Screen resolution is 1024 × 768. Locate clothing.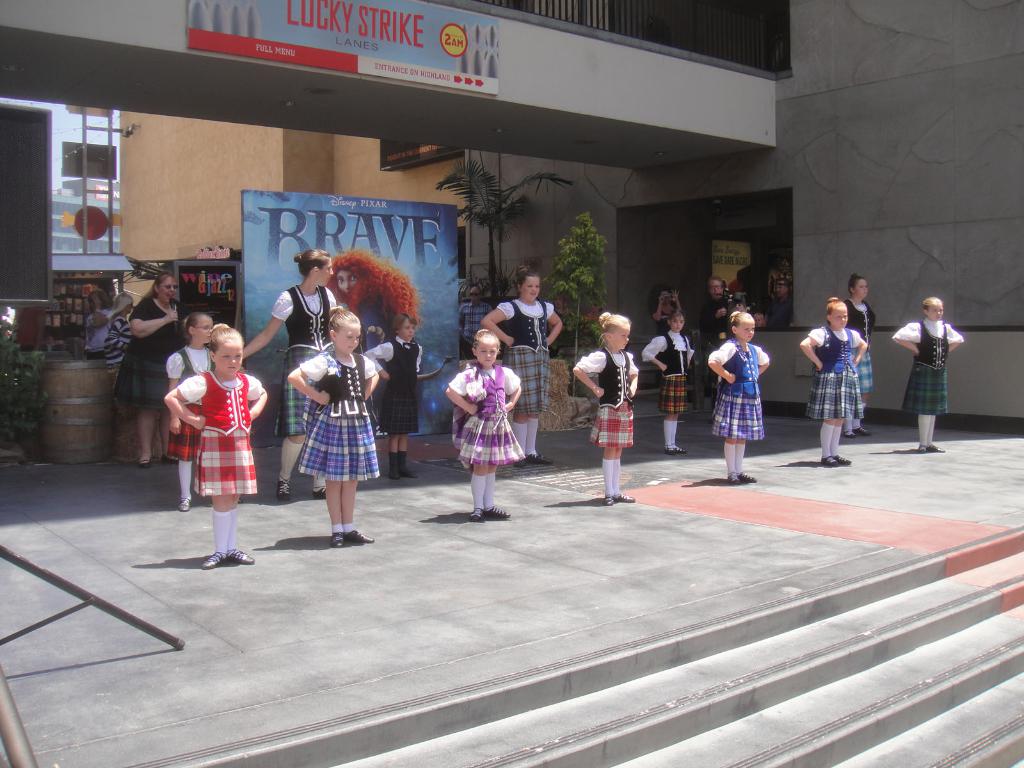
[124, 292, 192, 409].
